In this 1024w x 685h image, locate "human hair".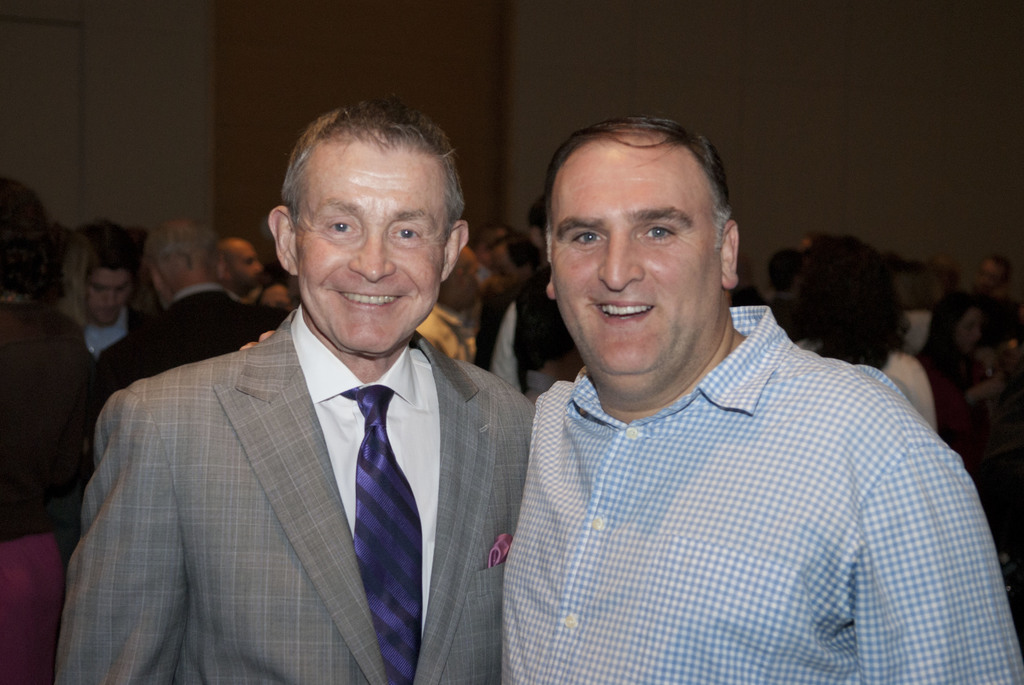
Bounding box: <region>86, 248, 136, 290</region>.
